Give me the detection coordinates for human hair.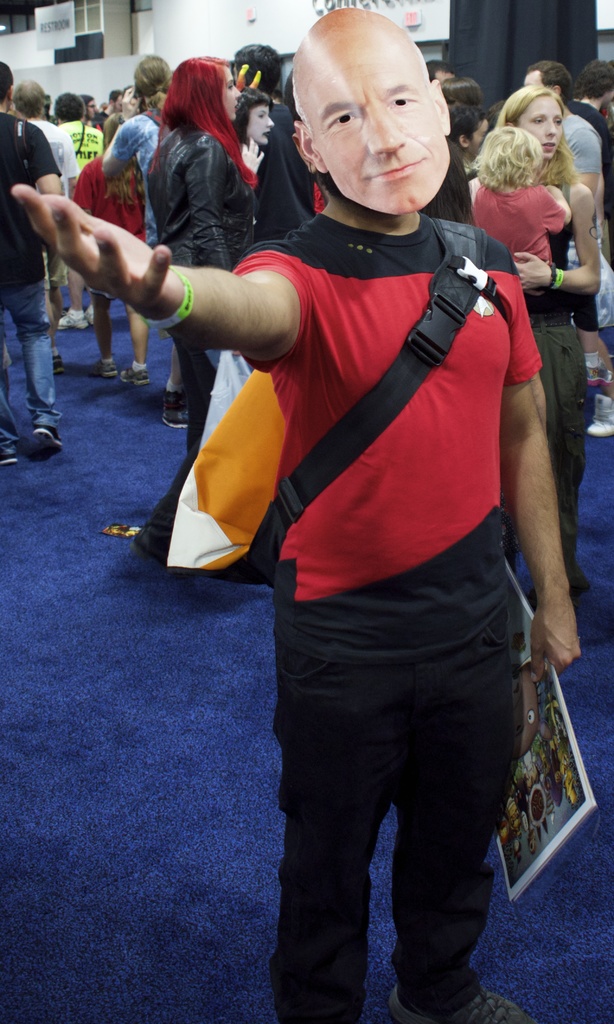
[578,58,613,99].
